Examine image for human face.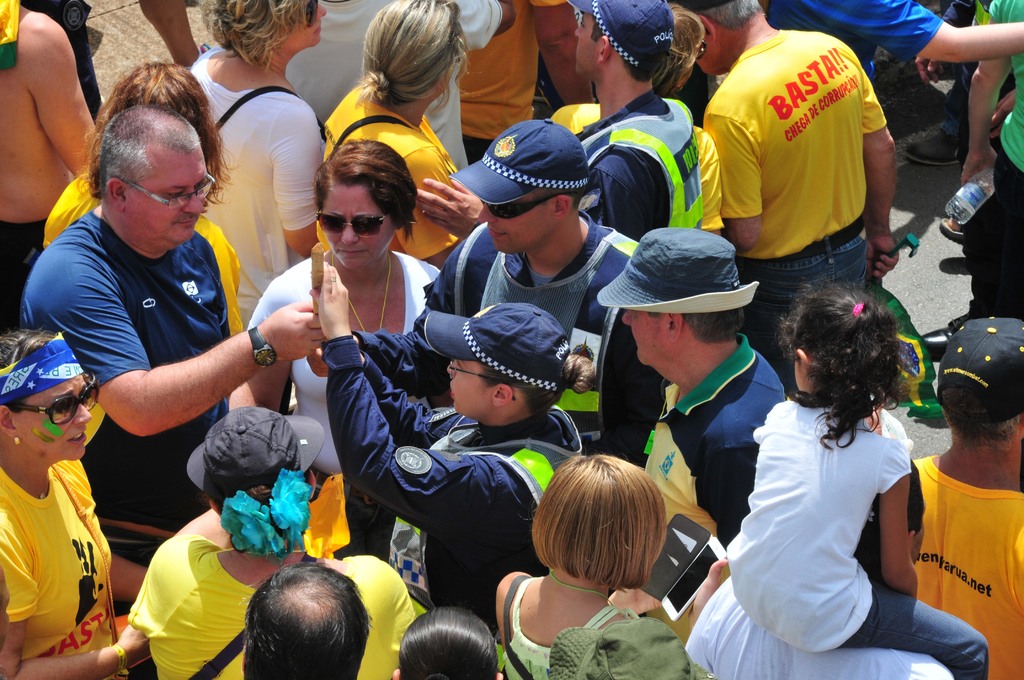
Examination result: locate(578, 14, 596, 74).
